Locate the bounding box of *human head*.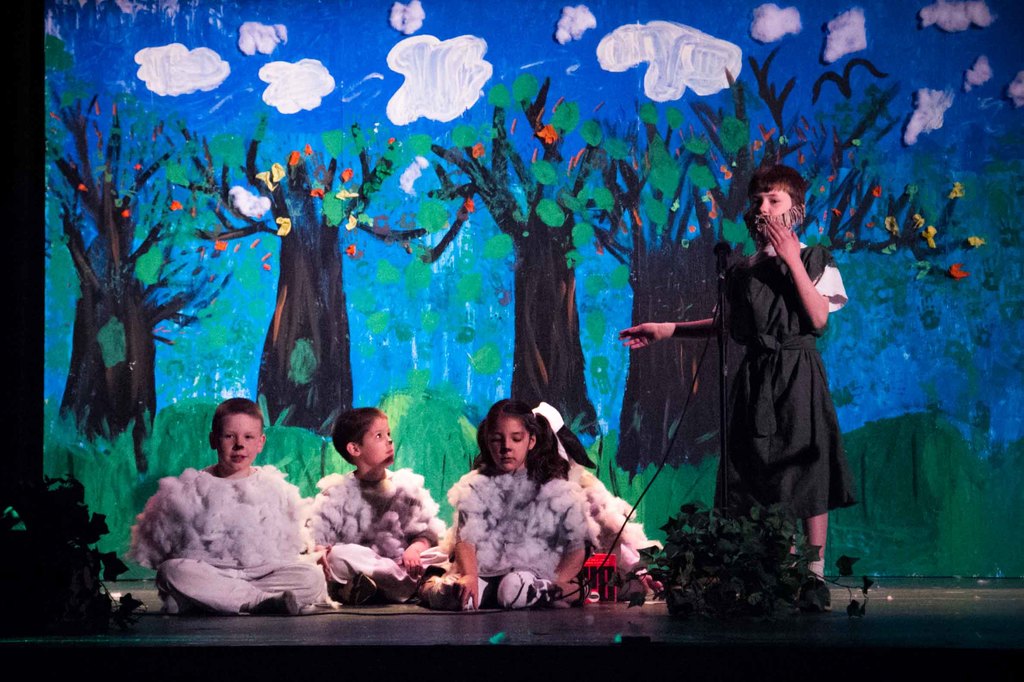
Bounding box: [335, 410, 394, 468].
